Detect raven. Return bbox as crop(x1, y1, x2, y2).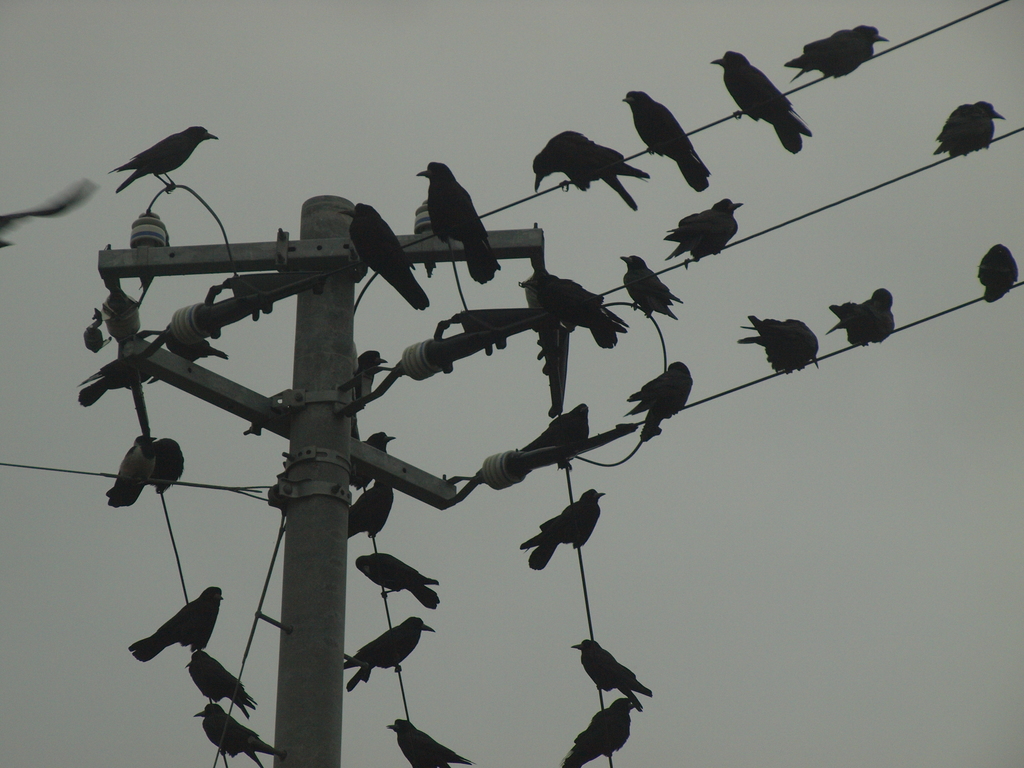
crop(609, 245, 691, 318).
